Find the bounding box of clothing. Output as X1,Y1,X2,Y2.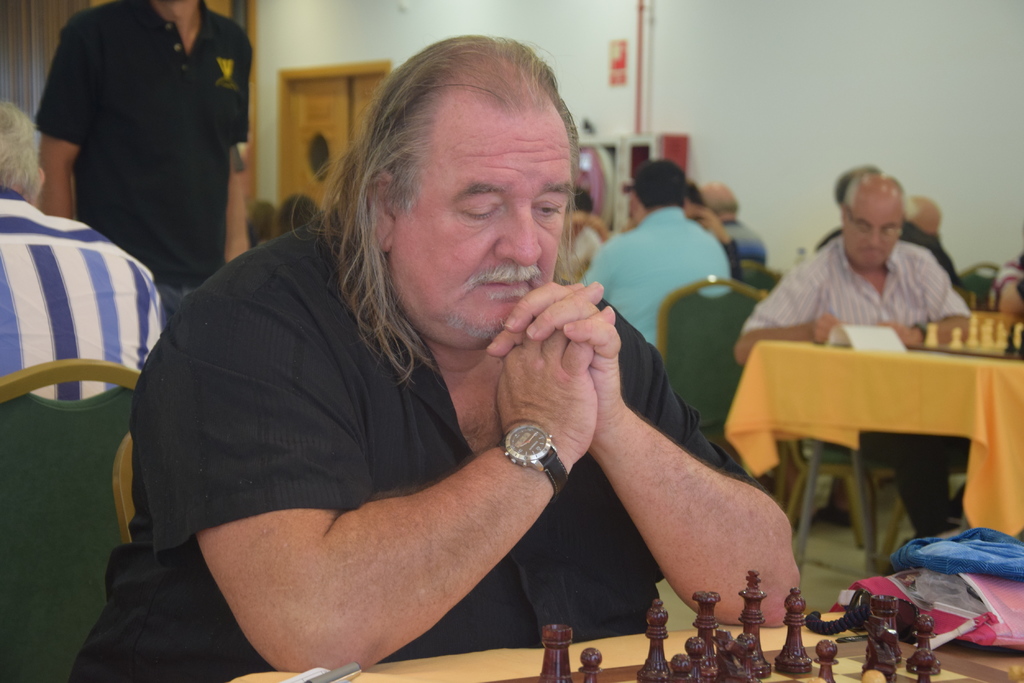
68,209,771,682.
